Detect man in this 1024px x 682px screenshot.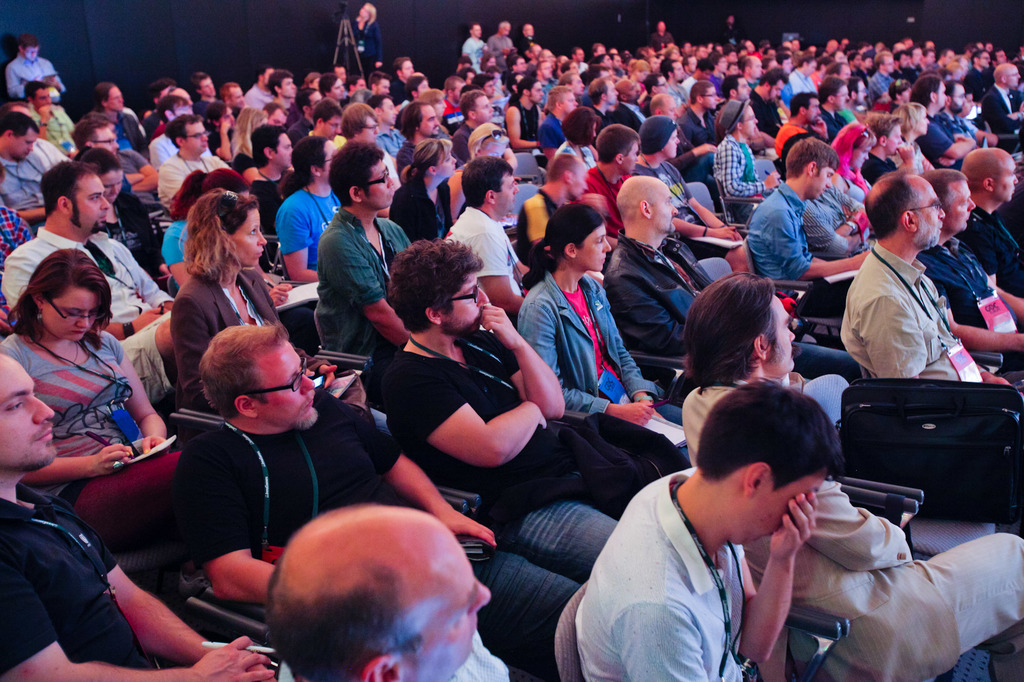
Detection: region(4, 35, 80, 105).
